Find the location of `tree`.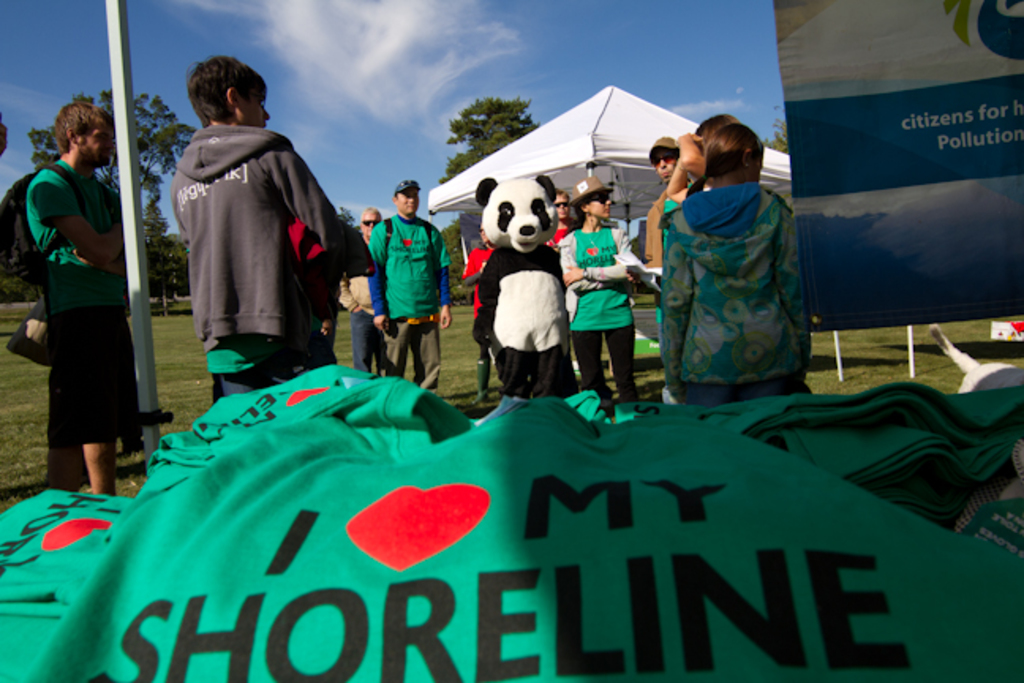
Location: x1=22, y1=76, x2=202, y2=327.
